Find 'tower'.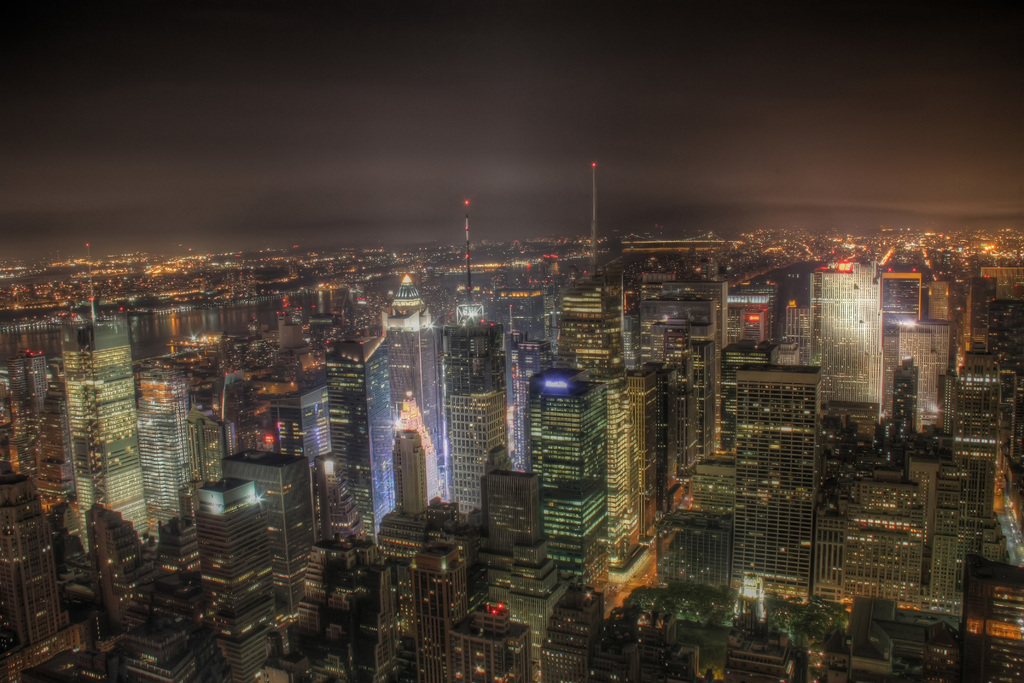
{"left": 554, "top": 277, "right": 630, "bottom": 378}.
